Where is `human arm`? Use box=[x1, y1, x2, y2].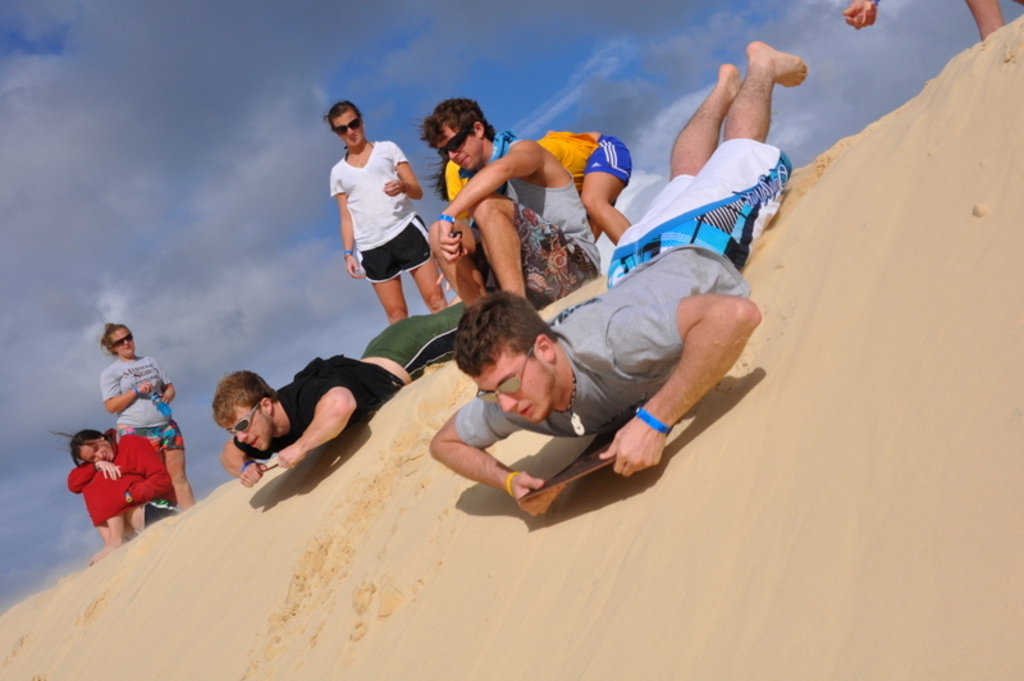
box=[96, 370, 150, 415].
